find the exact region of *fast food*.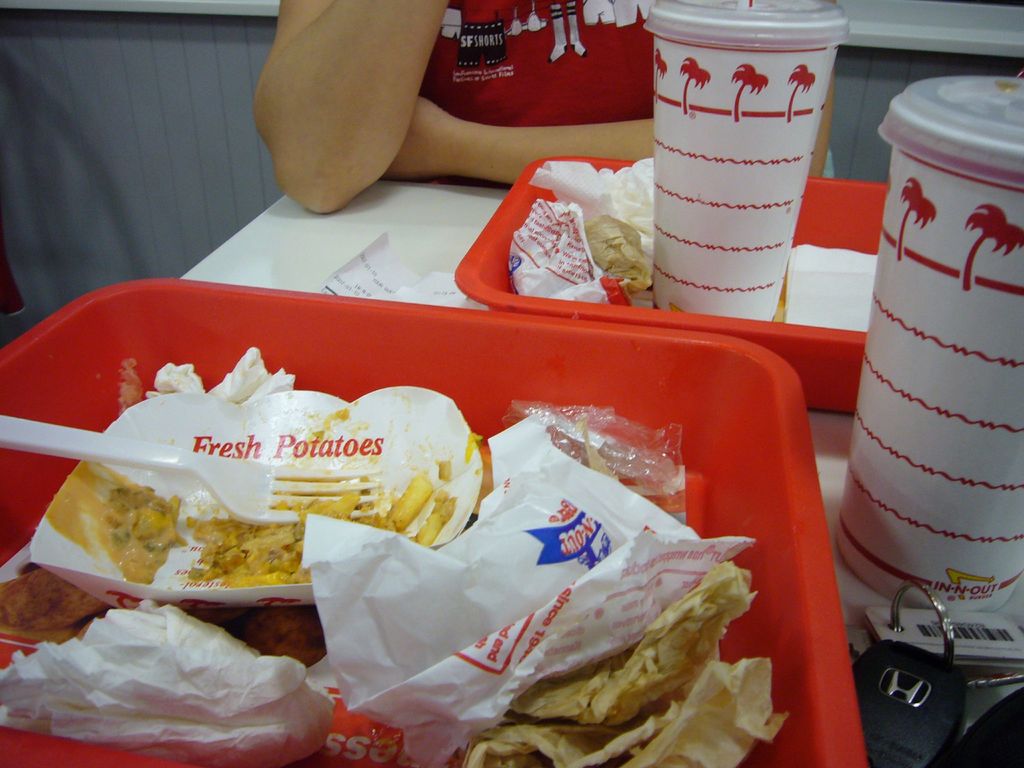
Exact region: box=[189, 467, 458, 584].
